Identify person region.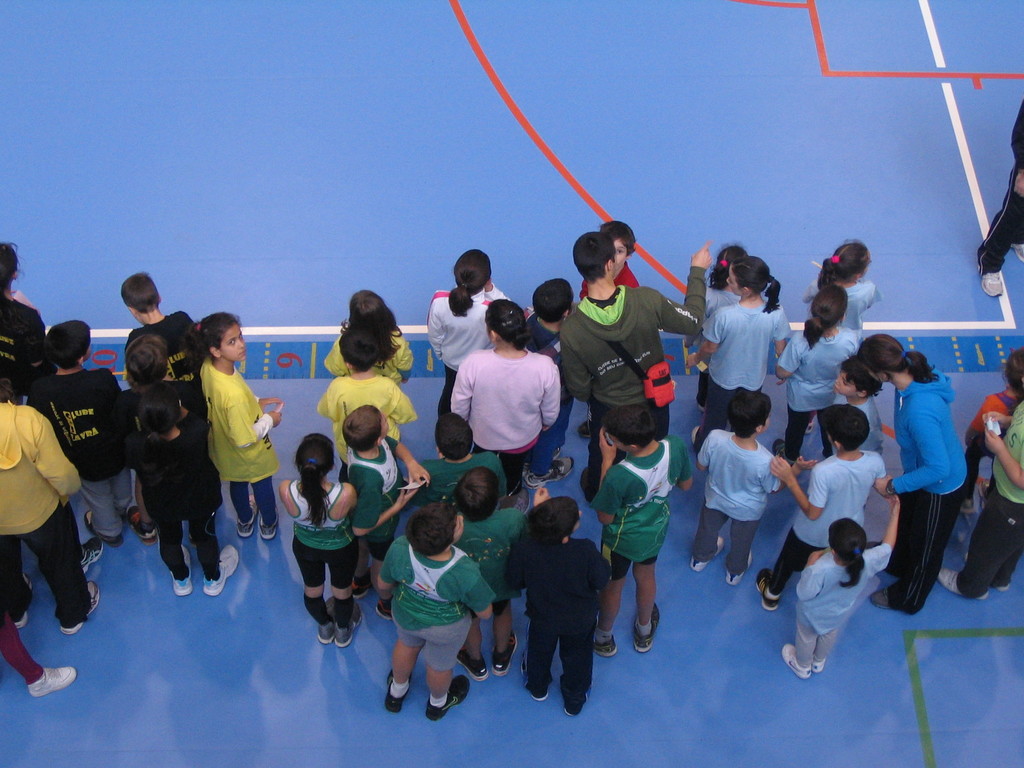
Region: Rect(778, 495, 906, 683).
